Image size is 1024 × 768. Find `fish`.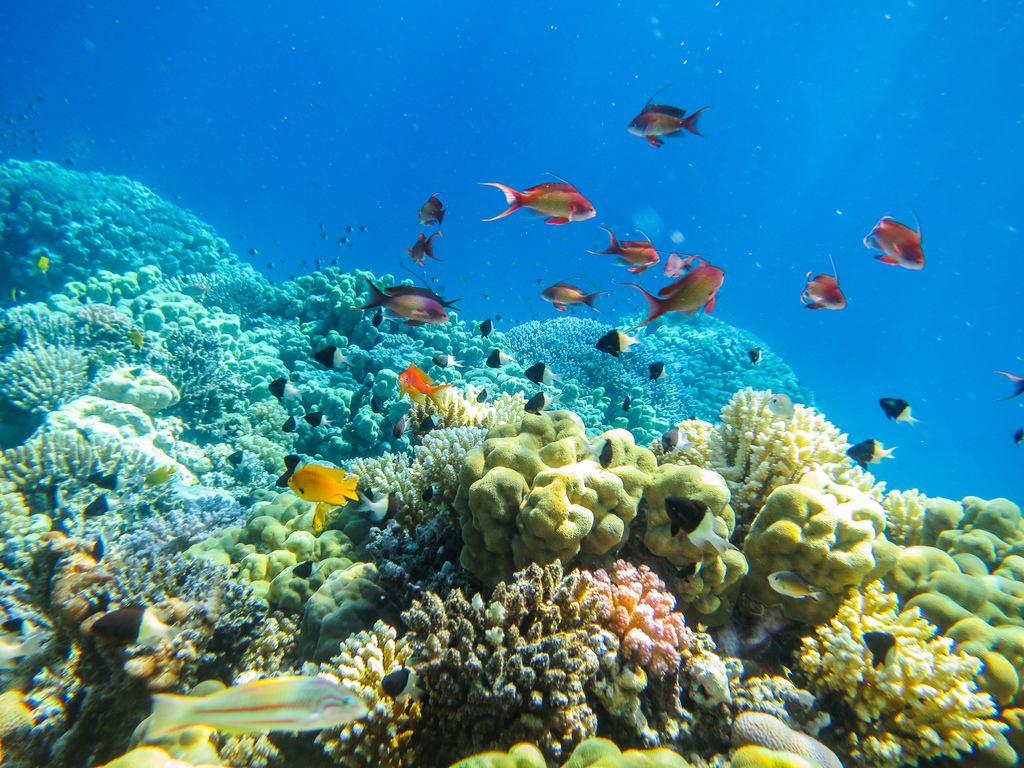
l=227, t=447, r=255, b=467.
